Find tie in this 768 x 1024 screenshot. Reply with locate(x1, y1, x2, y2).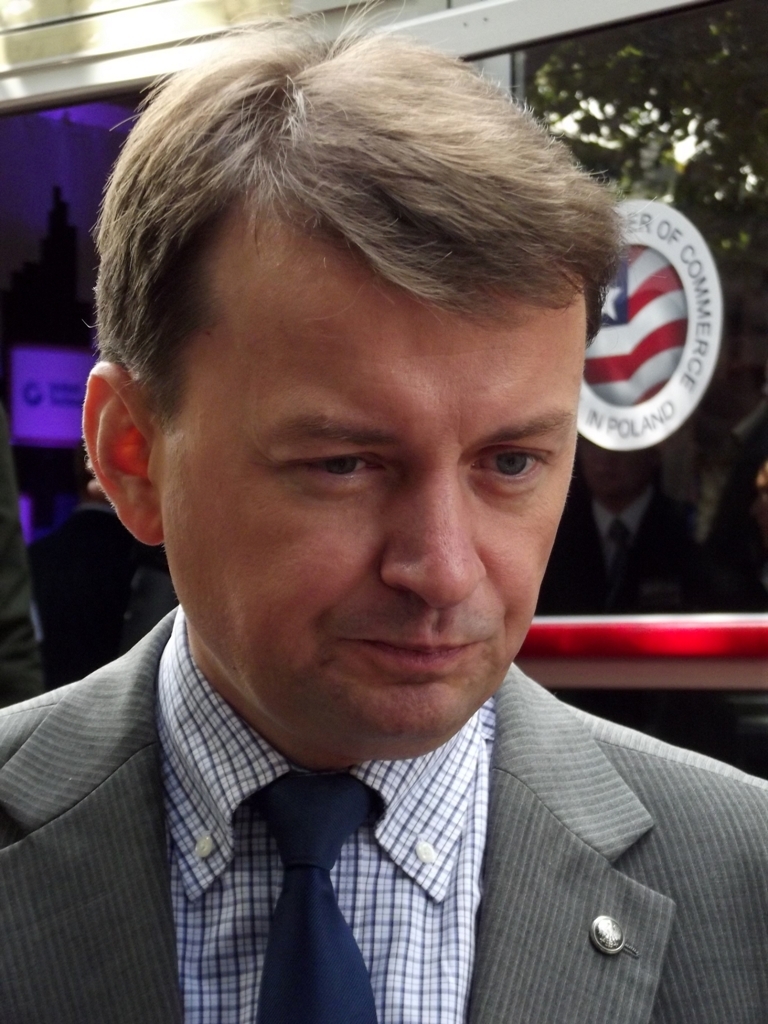
locate(230, 752, 377, 1023).
